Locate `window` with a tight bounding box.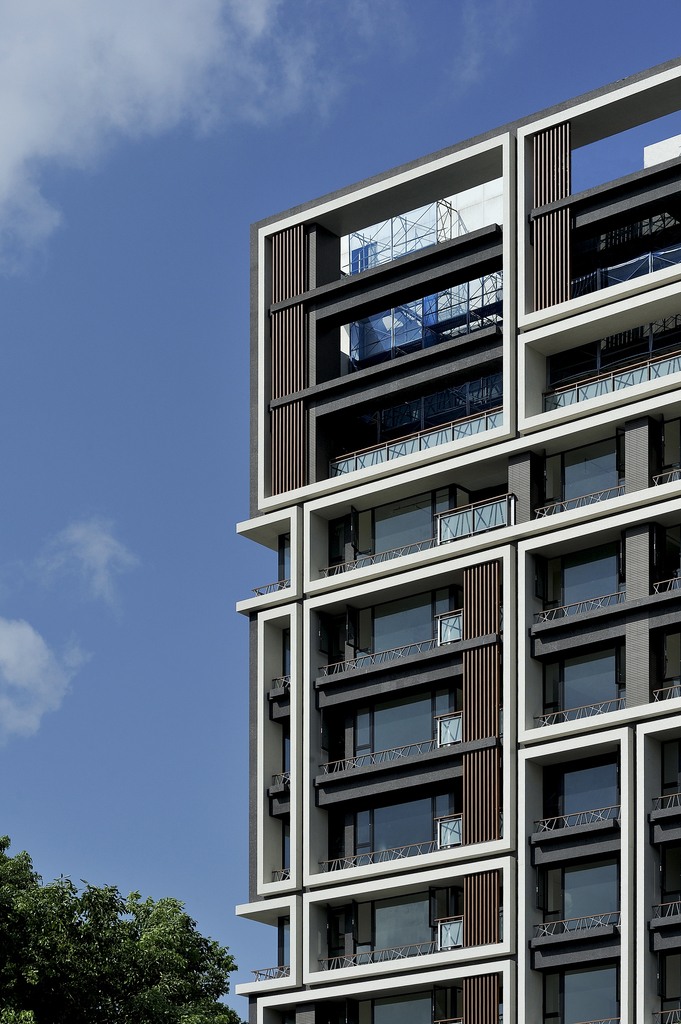
{"x1": 375, "y1": 700, "x2": 435, "y2": 760}.
